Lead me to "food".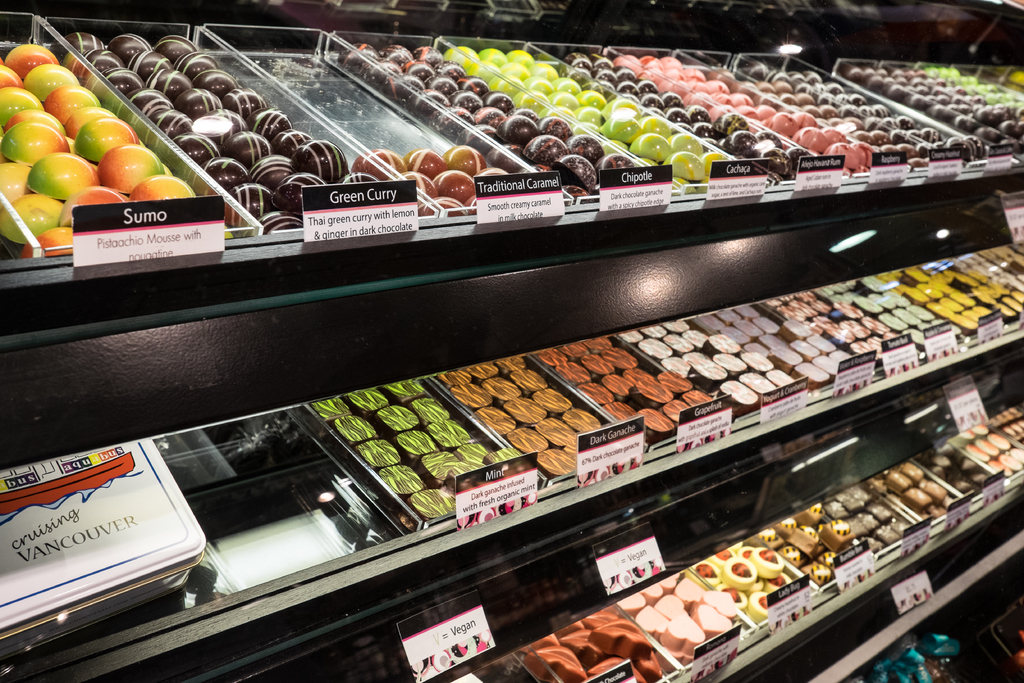
Lead to (left=345, top=388, right=387, bottom=418).
